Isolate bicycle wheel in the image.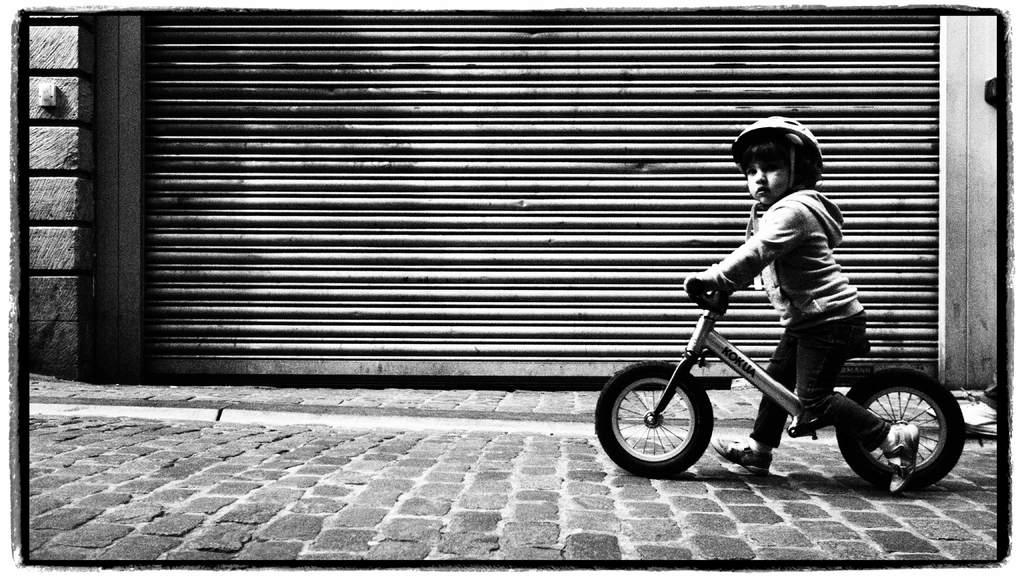
Isolated region: crop(845, 369, 958, 492).
